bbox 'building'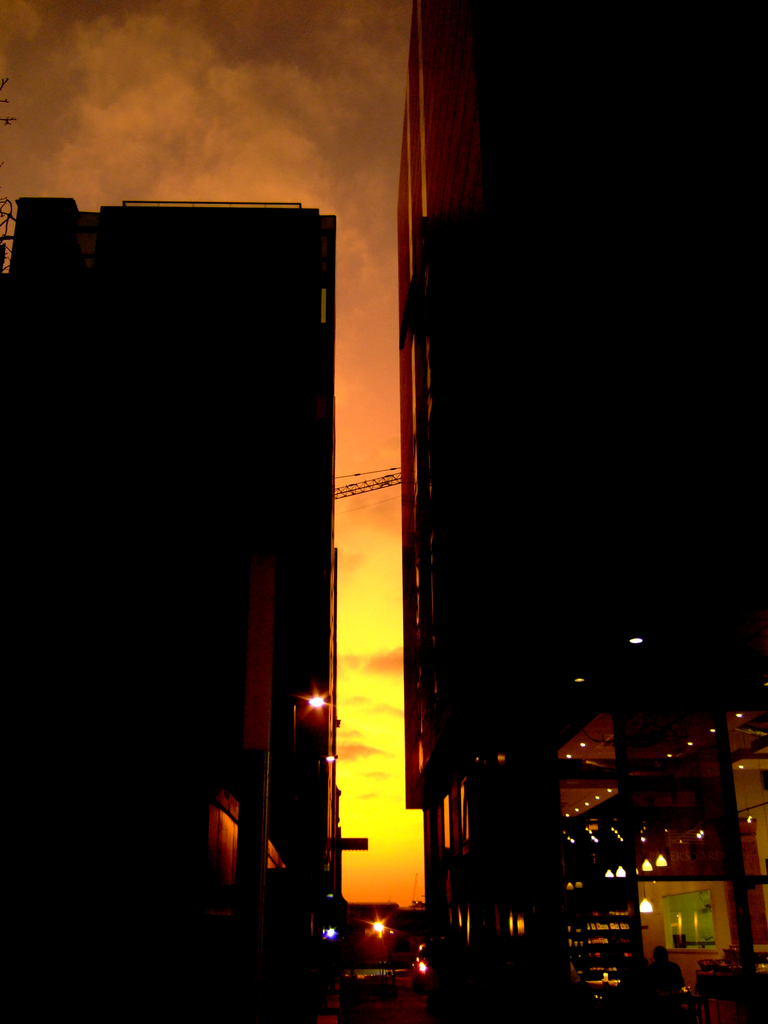
2, 206, 336, 1020
